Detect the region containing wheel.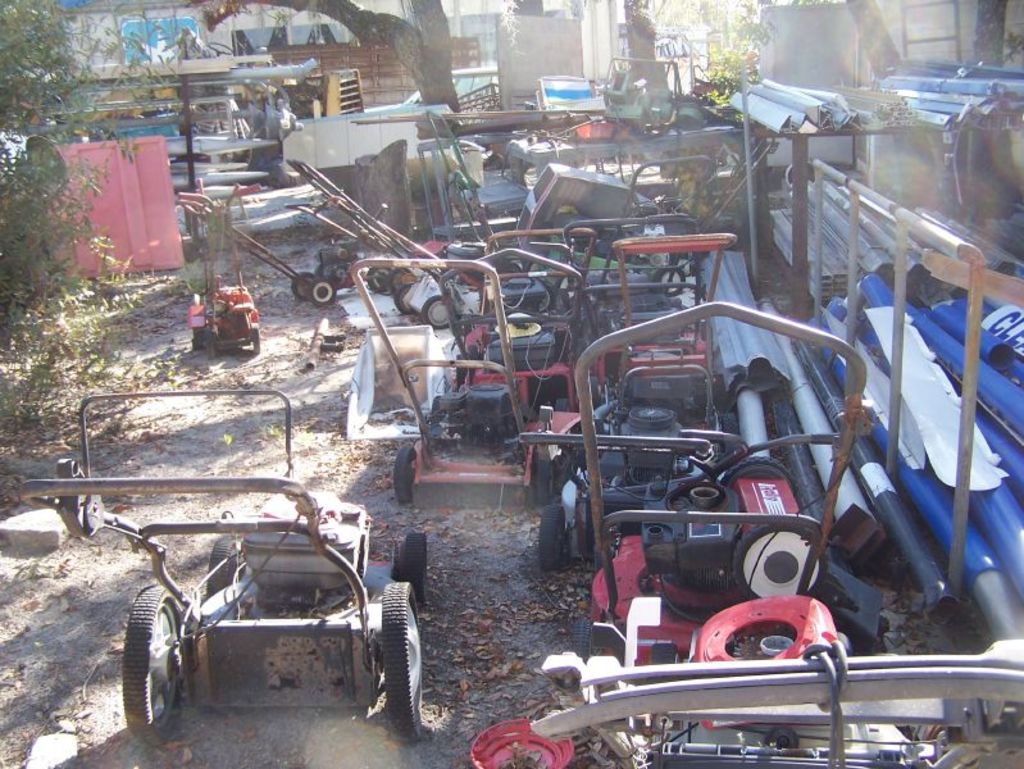
[393, 447, 414, 504].
